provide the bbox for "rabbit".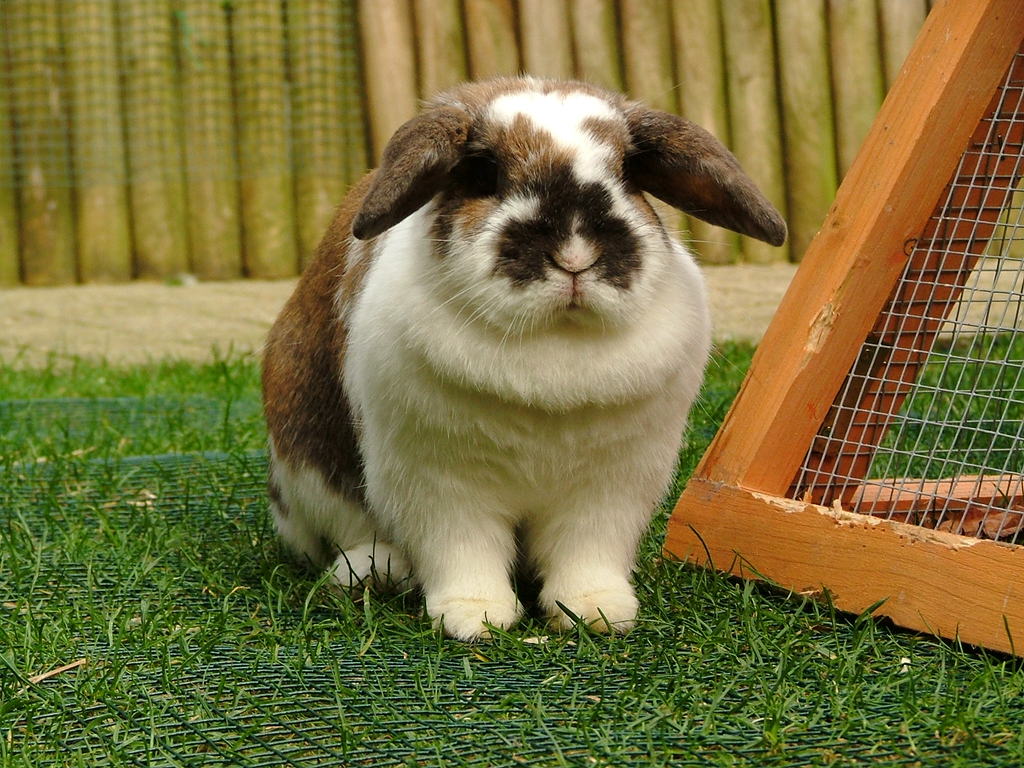
select_region(259, 70, 790, 642).
